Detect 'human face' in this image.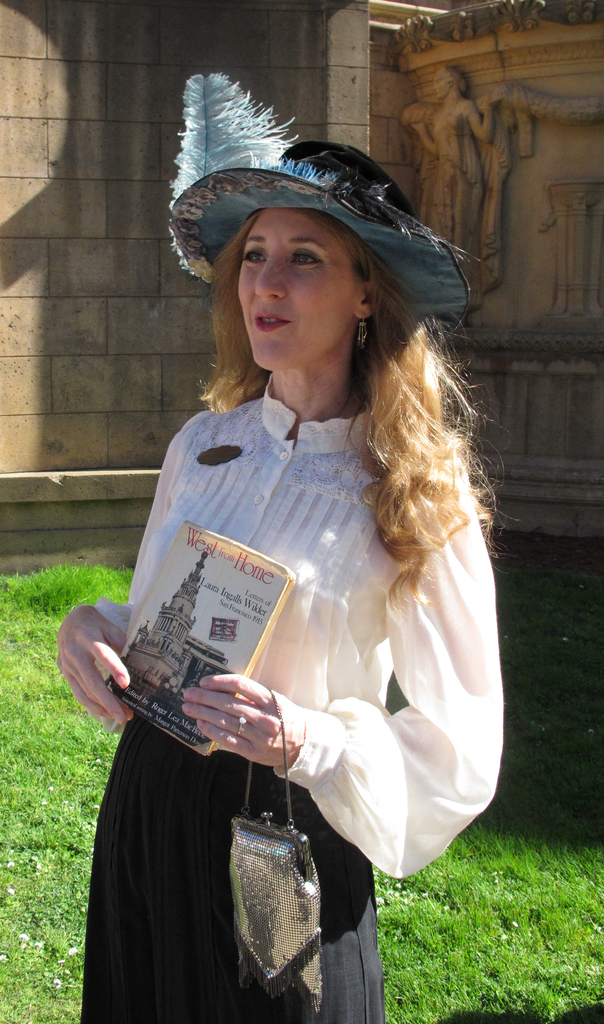
Detection: bbox=(436, 72, 452, 99).
